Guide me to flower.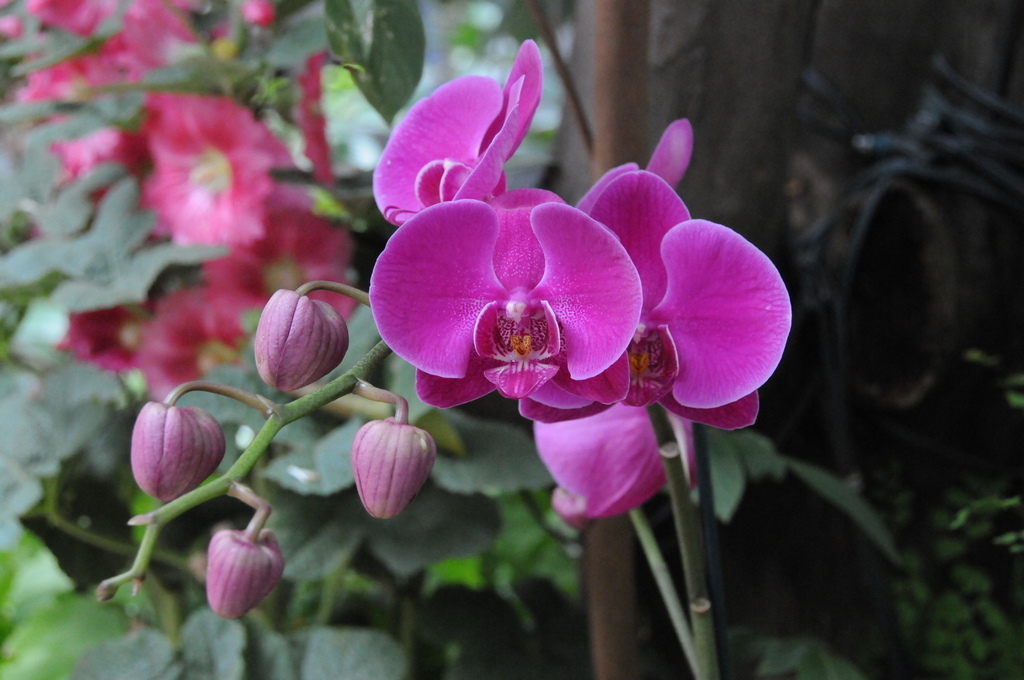
Guidance: pyautogui.locateOnScreen(372, 42, 545, 224).
